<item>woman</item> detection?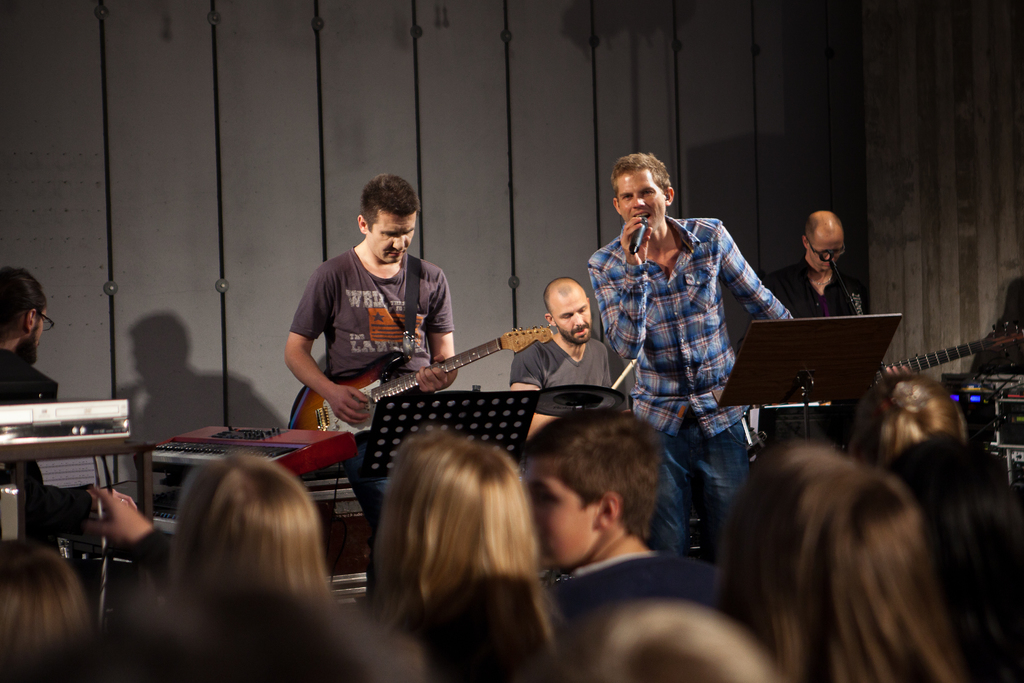
l=168, t=454, r=333, b=605
